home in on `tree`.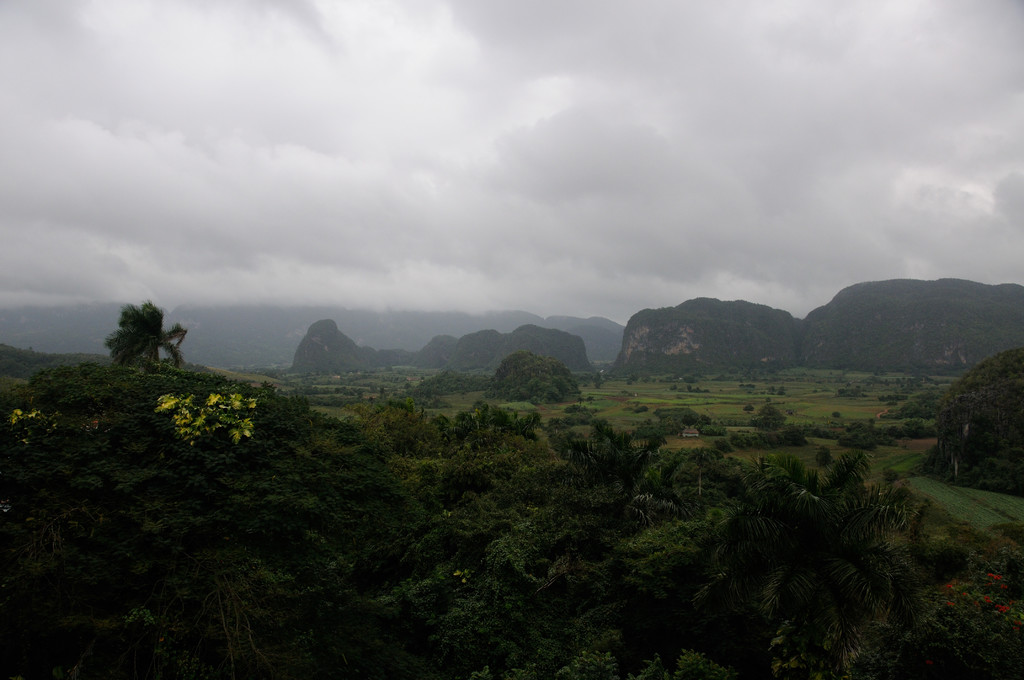
Homed in at 102,284,182,375.
